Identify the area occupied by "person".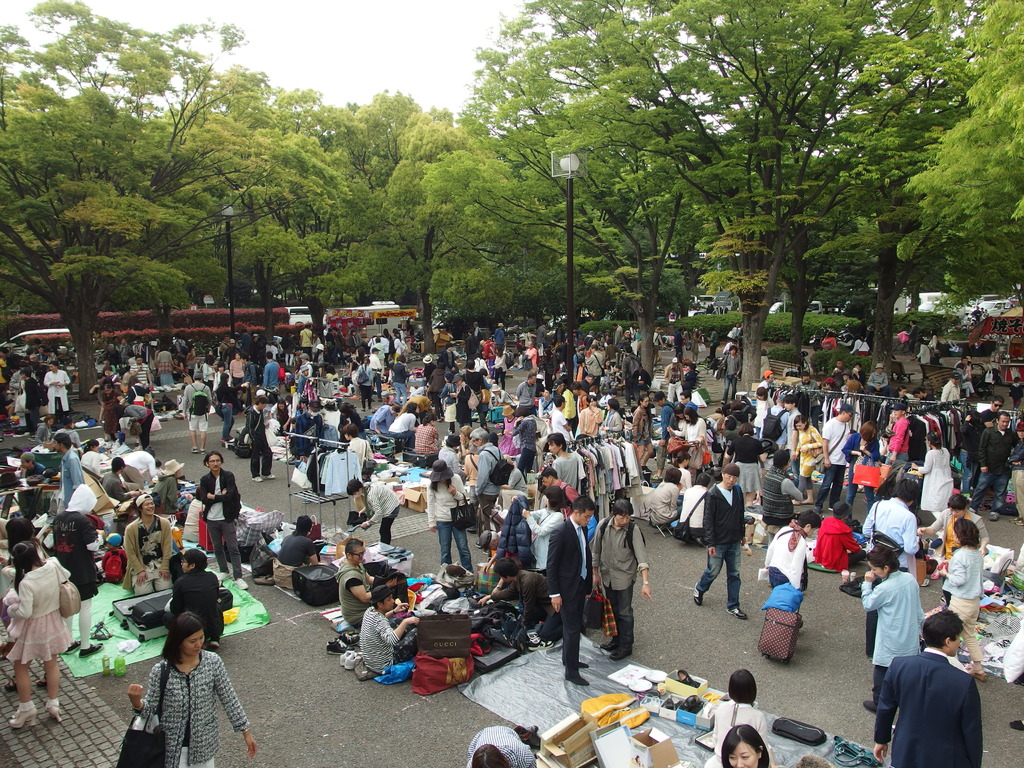
Area: x1=245 y1=397 x2=274 y2=483.
